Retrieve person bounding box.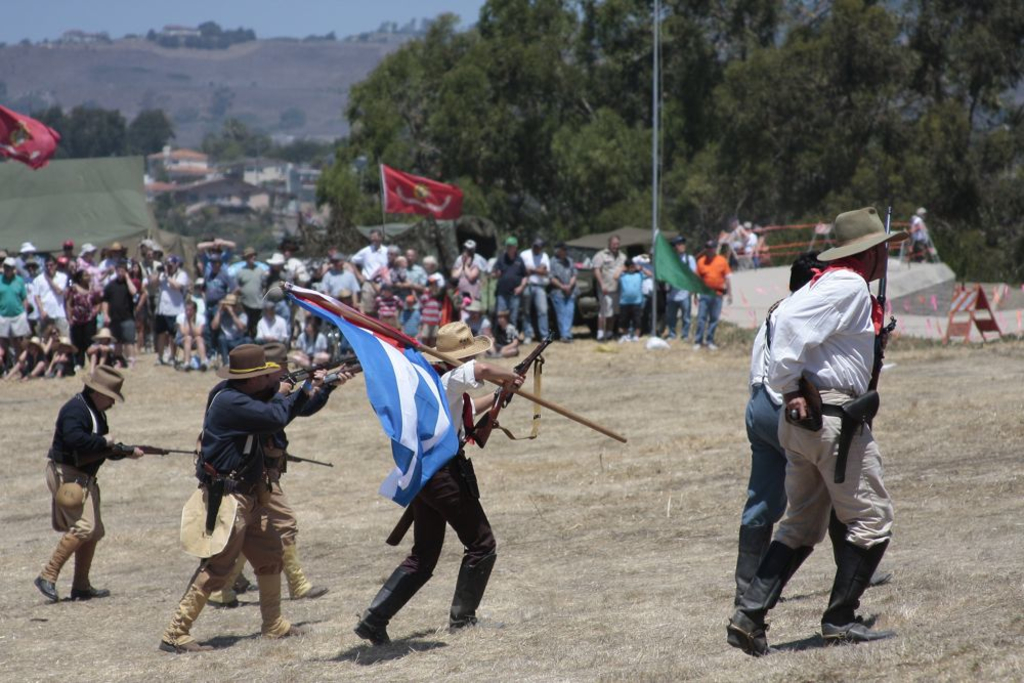
Bounding box: l=106, t=275, r=133, b=351.
